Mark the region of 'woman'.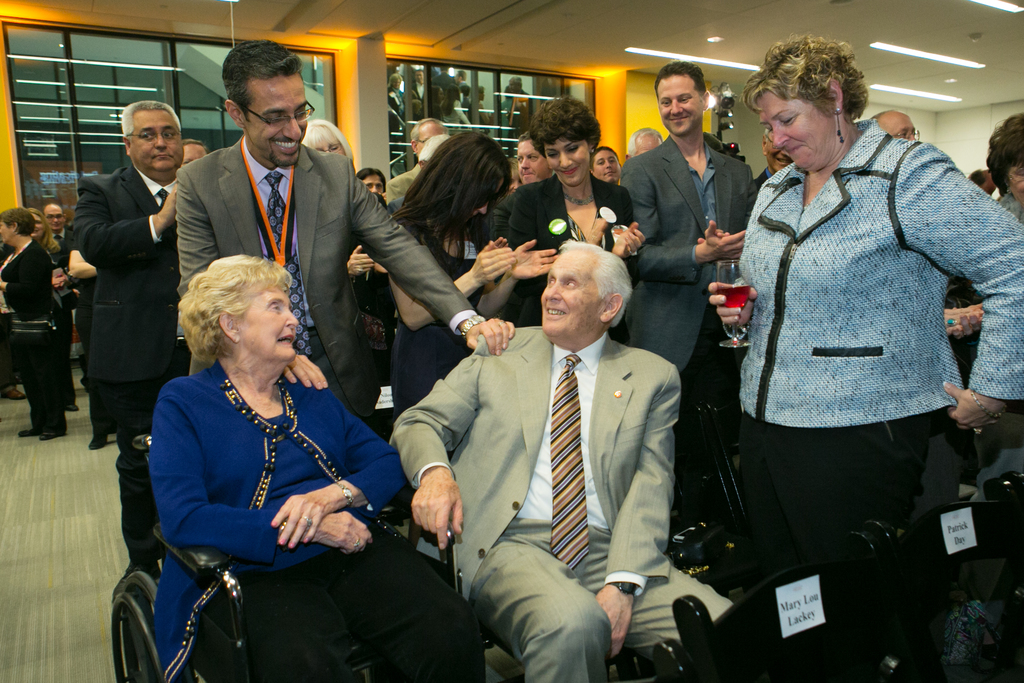
Region: box=[697, 22, 1014, 673].
